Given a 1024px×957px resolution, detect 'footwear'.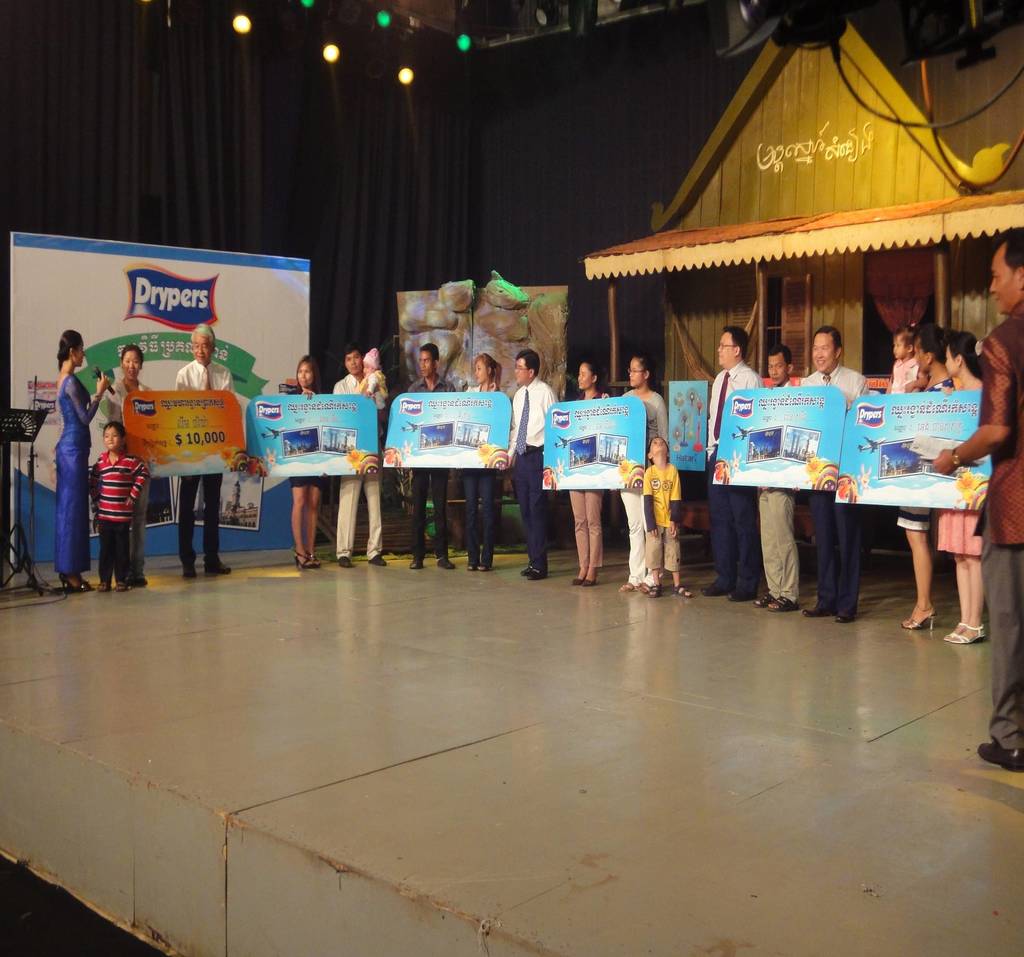
pyautogui.locateOnScreen(731, 590, 746, 603).
